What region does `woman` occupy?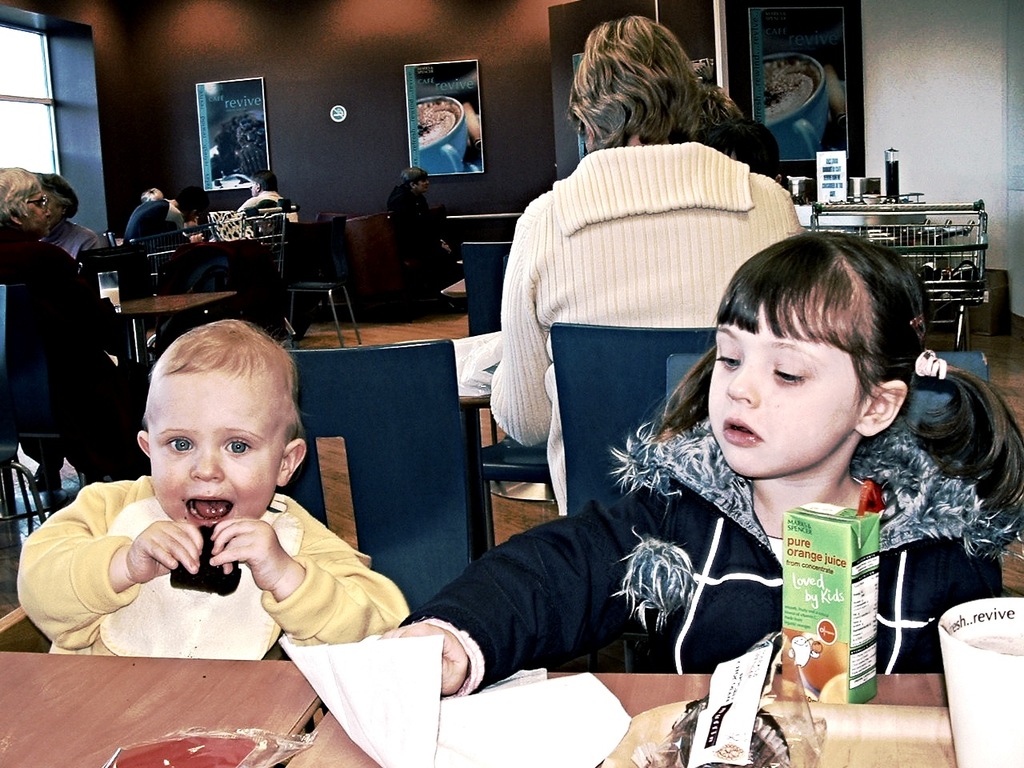
bbox=(0, 170, 146, 478).
